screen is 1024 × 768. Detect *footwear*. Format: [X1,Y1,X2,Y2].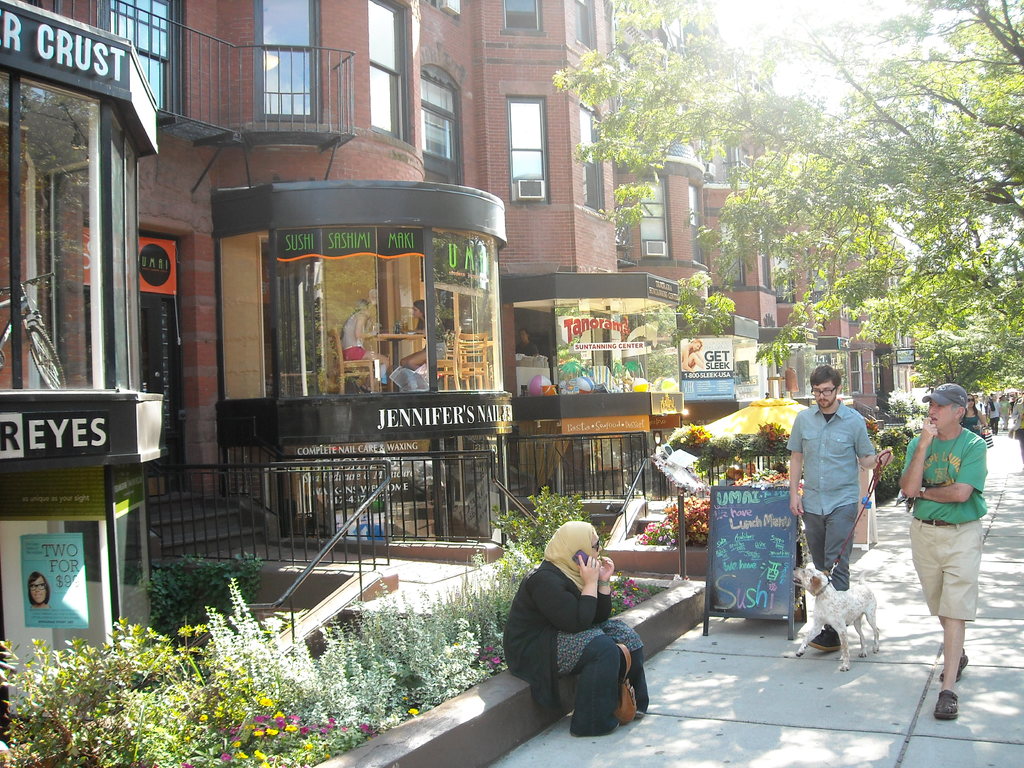
[934,684,961,720].
